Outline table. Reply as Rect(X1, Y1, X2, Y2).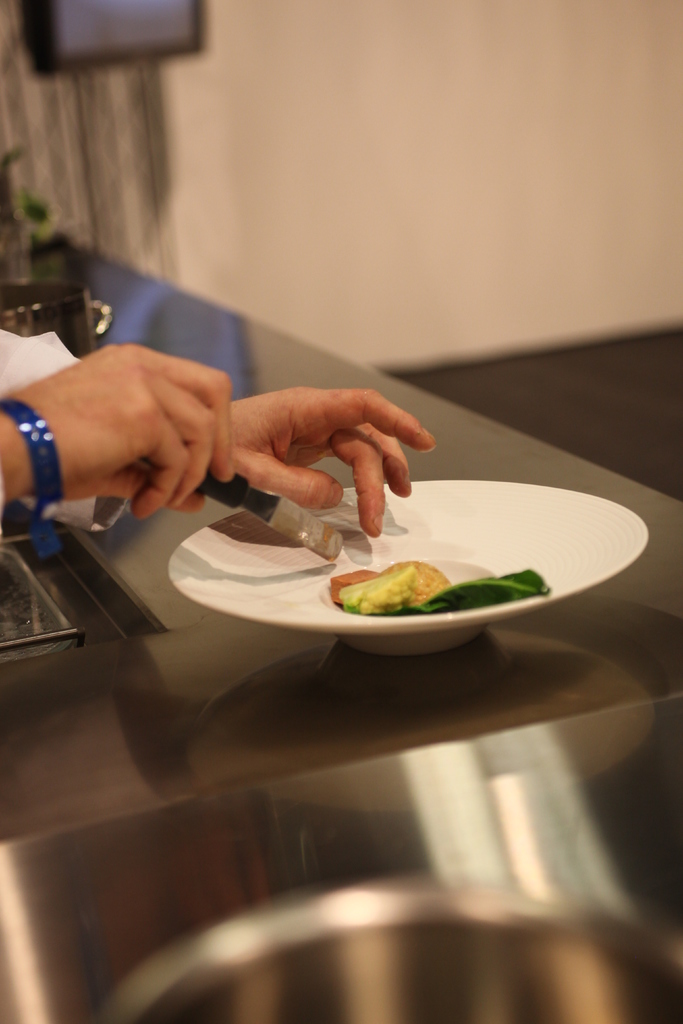
Rect(0, 249, 682, 784).
